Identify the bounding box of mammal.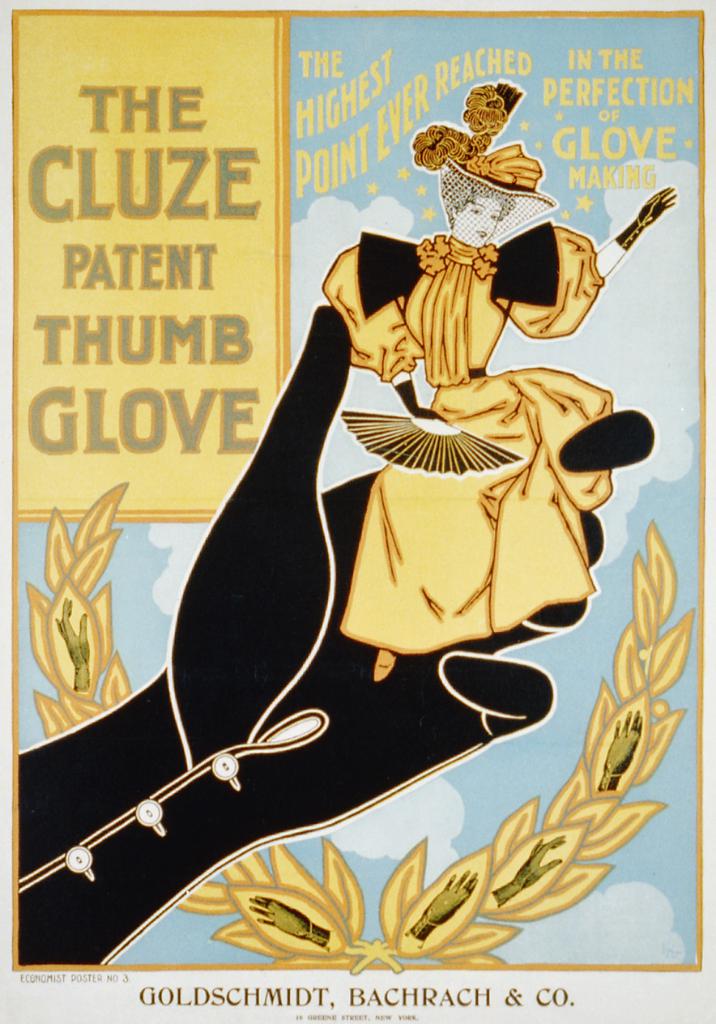
box(318, 79, 679, 684).
